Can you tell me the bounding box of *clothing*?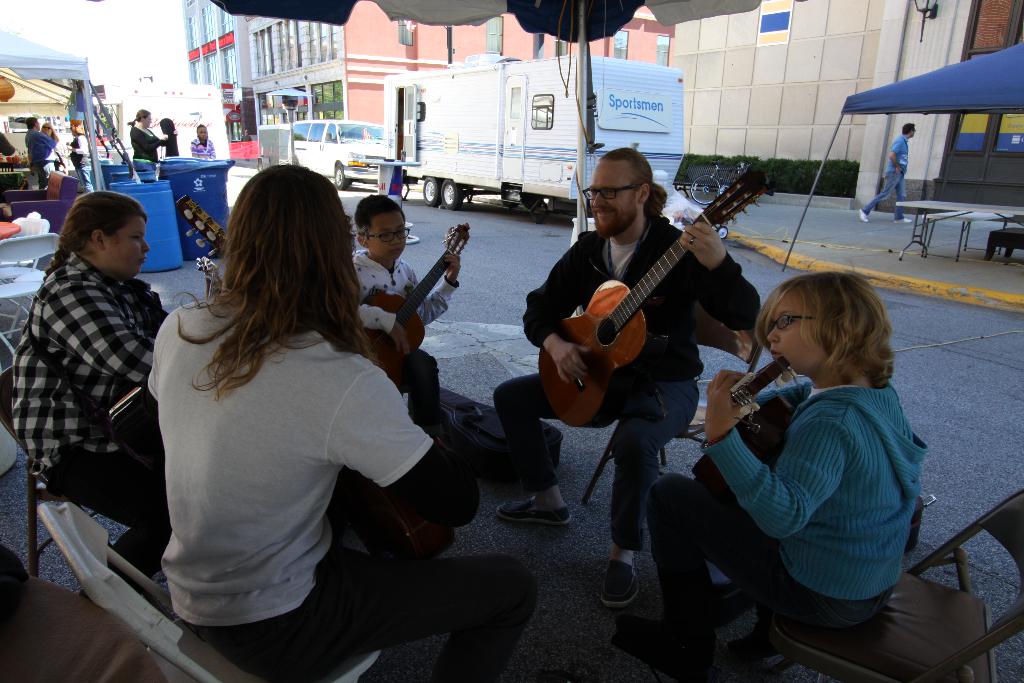
Rect(16, 199, 171, 546).
